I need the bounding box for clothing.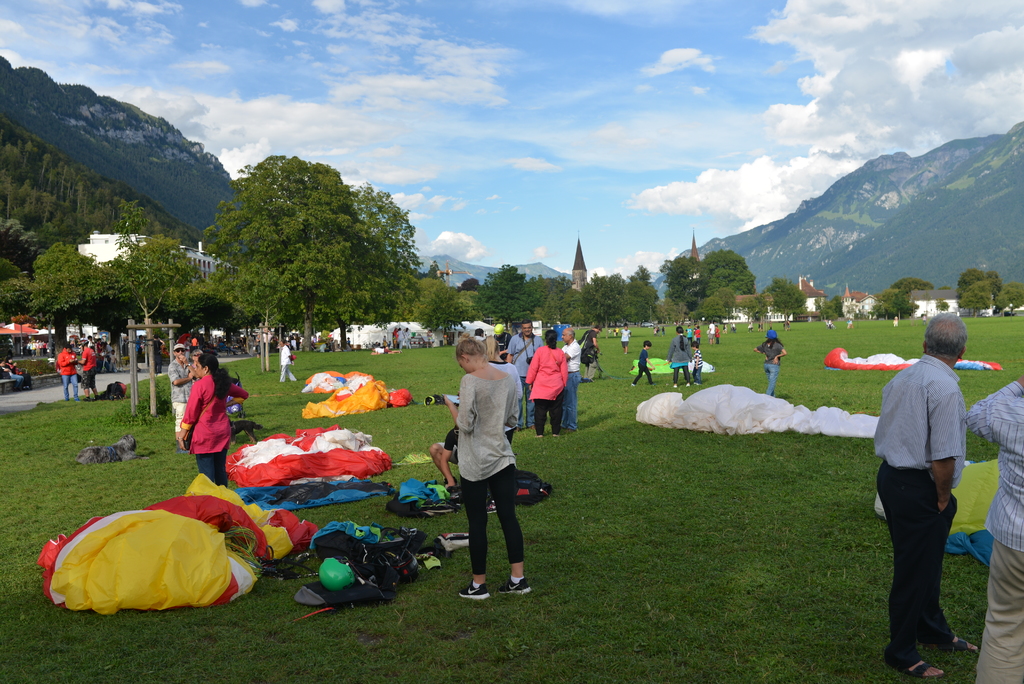
Here it is: [510, 336, 541, 413].
